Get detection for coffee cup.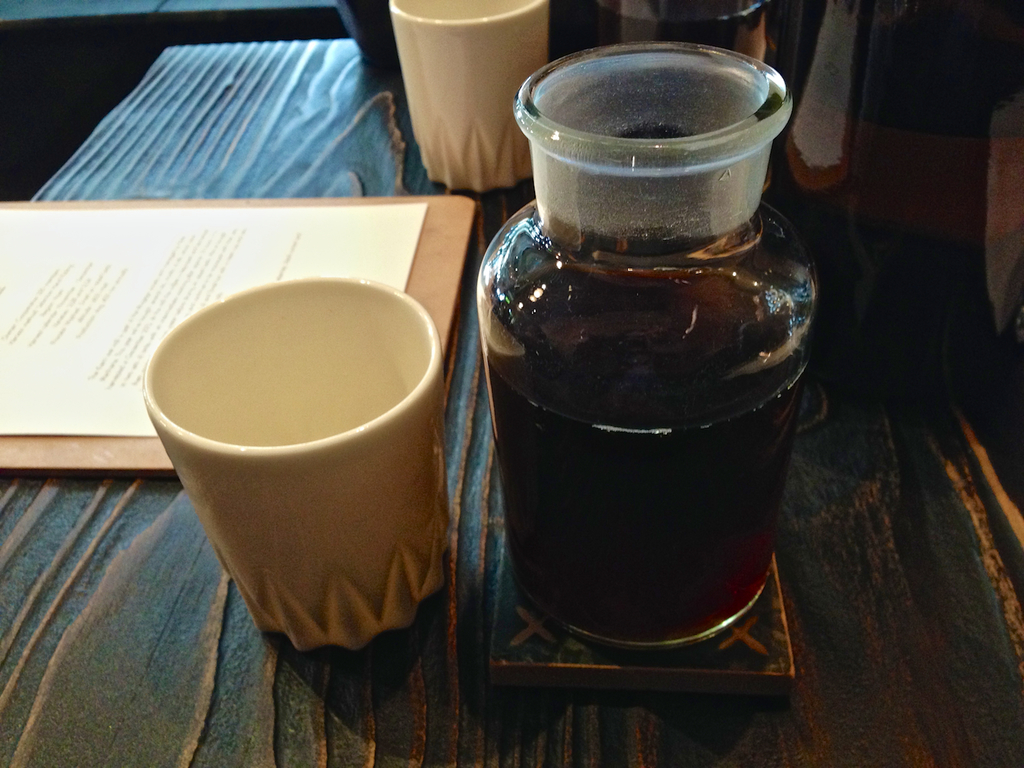
Detection: 138 278 469 655.
